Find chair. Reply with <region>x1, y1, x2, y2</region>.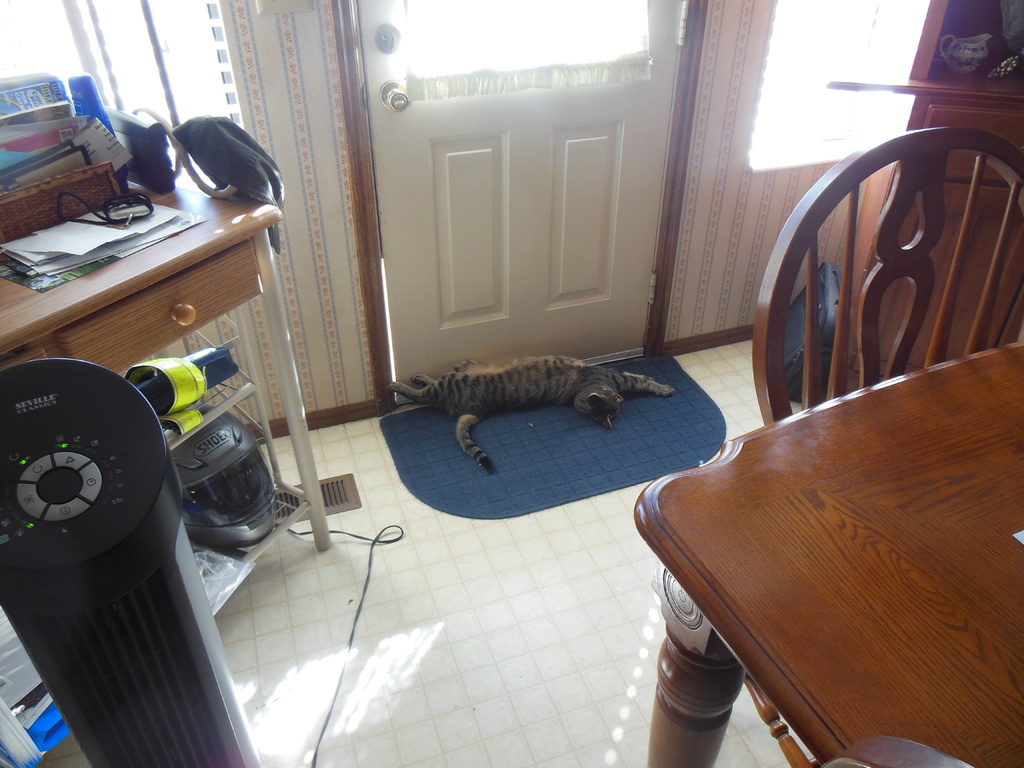
<region>805, 735, 970, 767</region>.
